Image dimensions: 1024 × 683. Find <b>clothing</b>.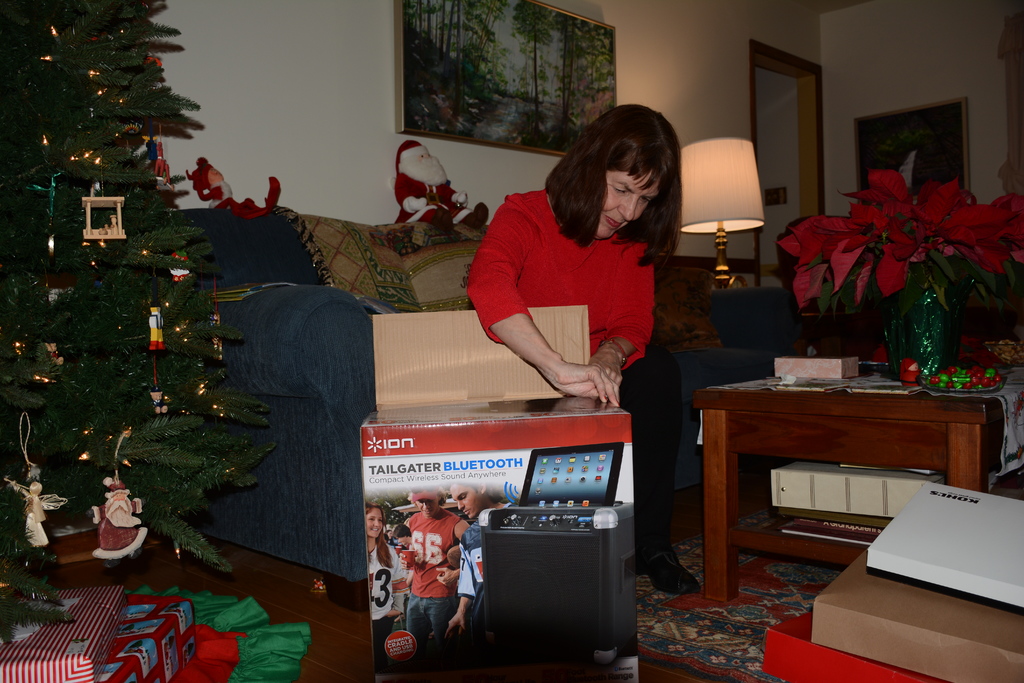
left=26, top=493, right=49, bottom=547.
